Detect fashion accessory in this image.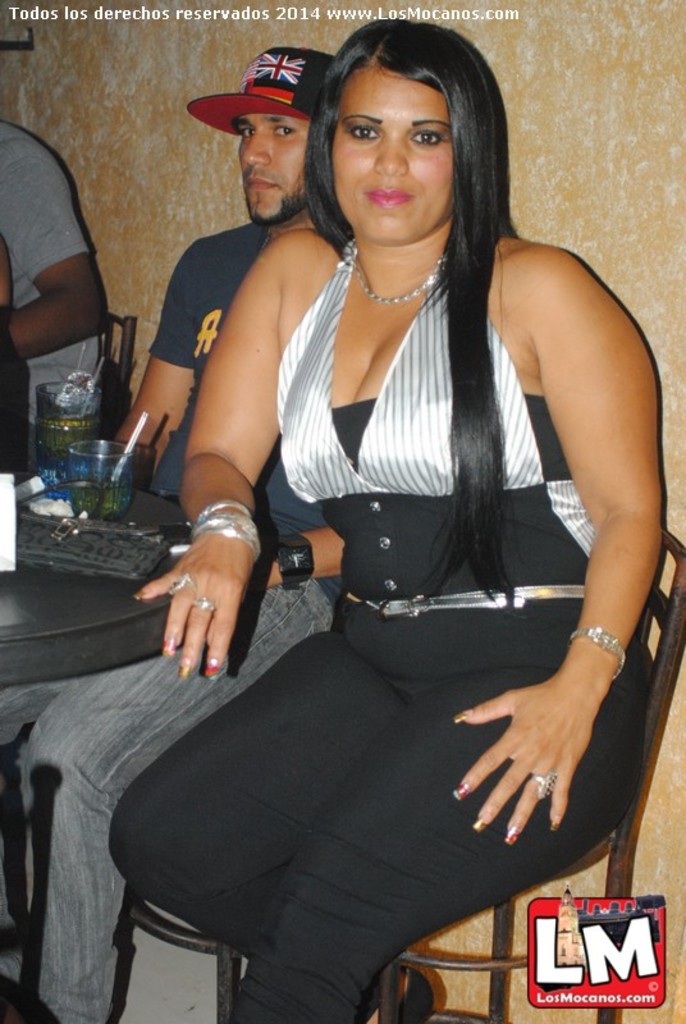
Detection: <box>566,625,625,668</box>.
